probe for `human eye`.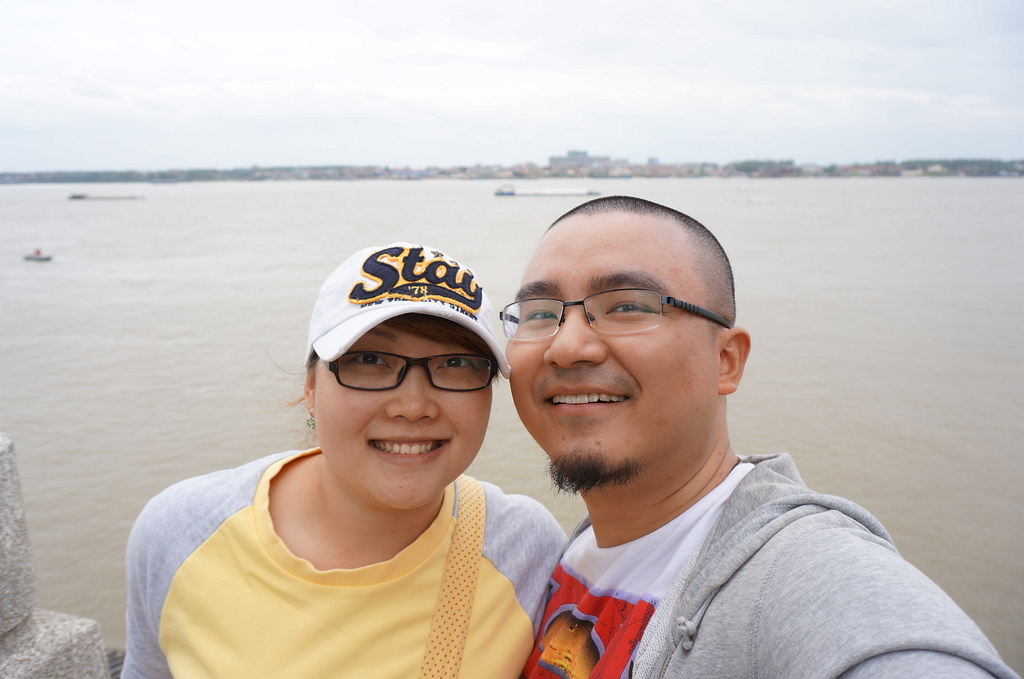
Probe result: (x1=600, y1=294, x2=662, y2=320).
